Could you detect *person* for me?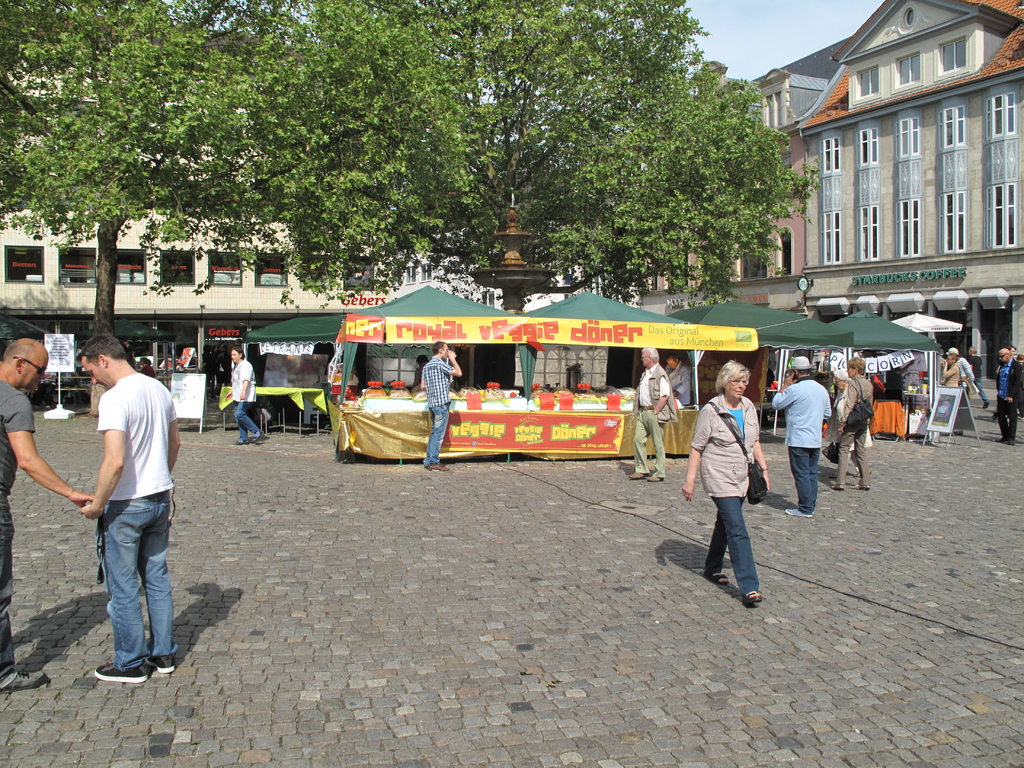
Detection result: <bbox>963, 344, 991, 408</bbox>.
